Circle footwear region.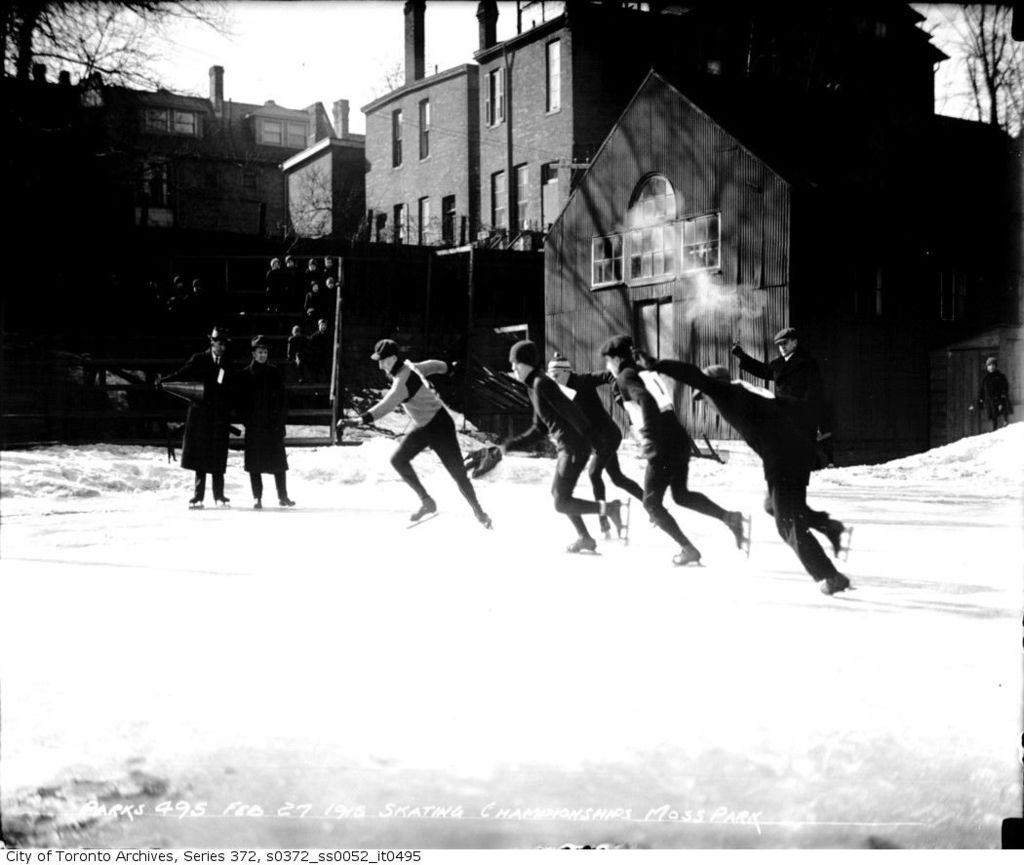
Region: left=606, top=496, right=623, bottom=537.
